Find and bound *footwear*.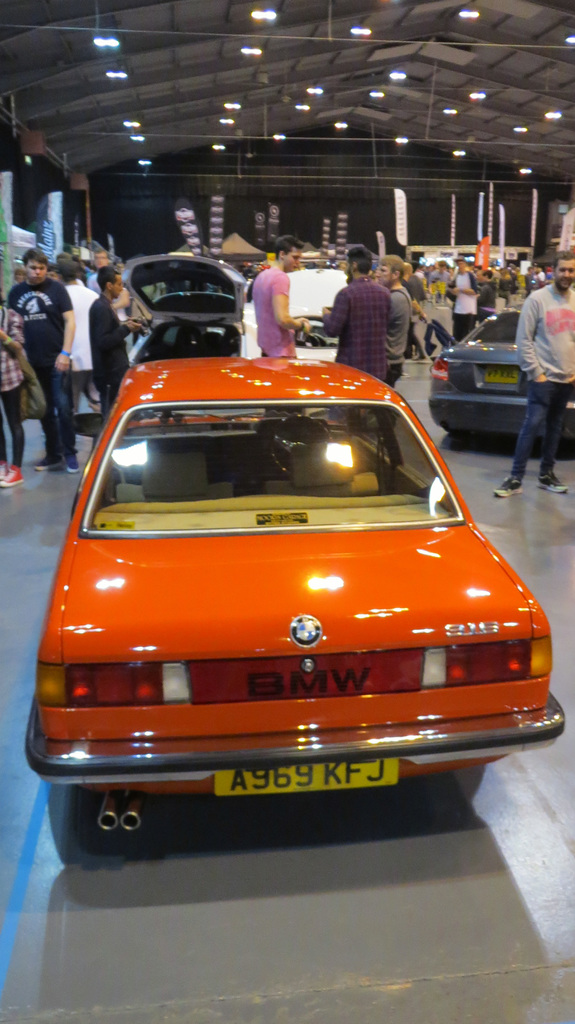
Bound: box(0, 469, 26, 483).
